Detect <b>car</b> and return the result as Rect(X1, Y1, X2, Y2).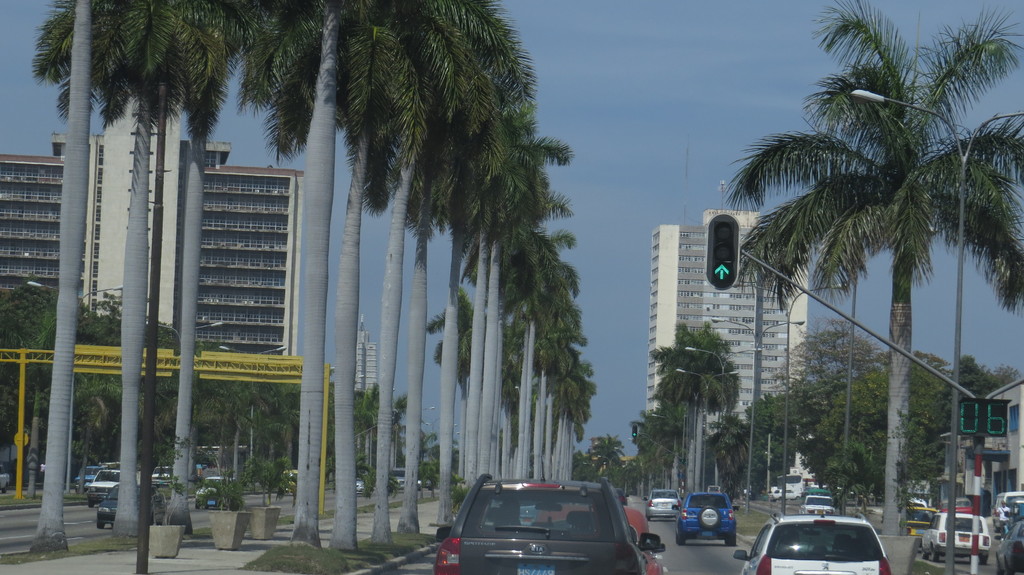
Rect(996, 501, 1023, 574).
